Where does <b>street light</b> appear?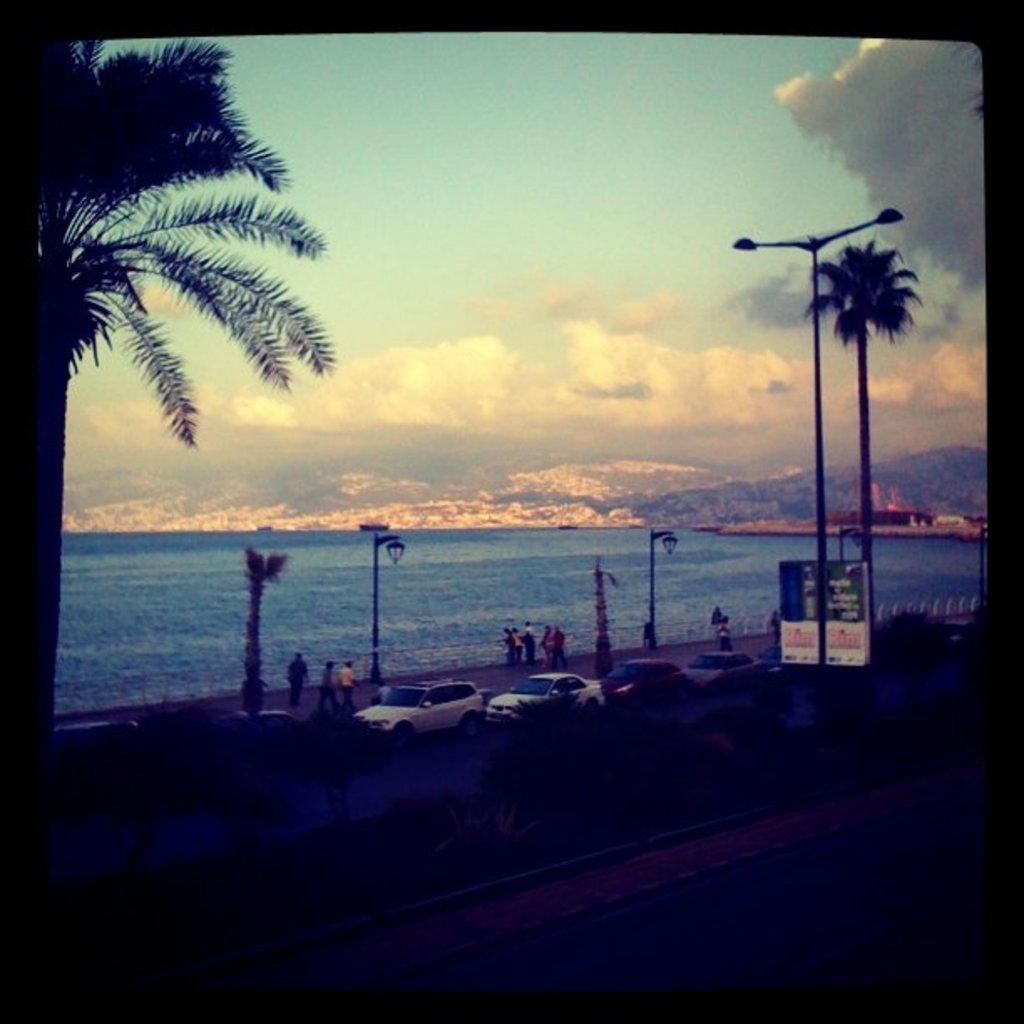
Appears at select_region(738, 194, 954, 629).
